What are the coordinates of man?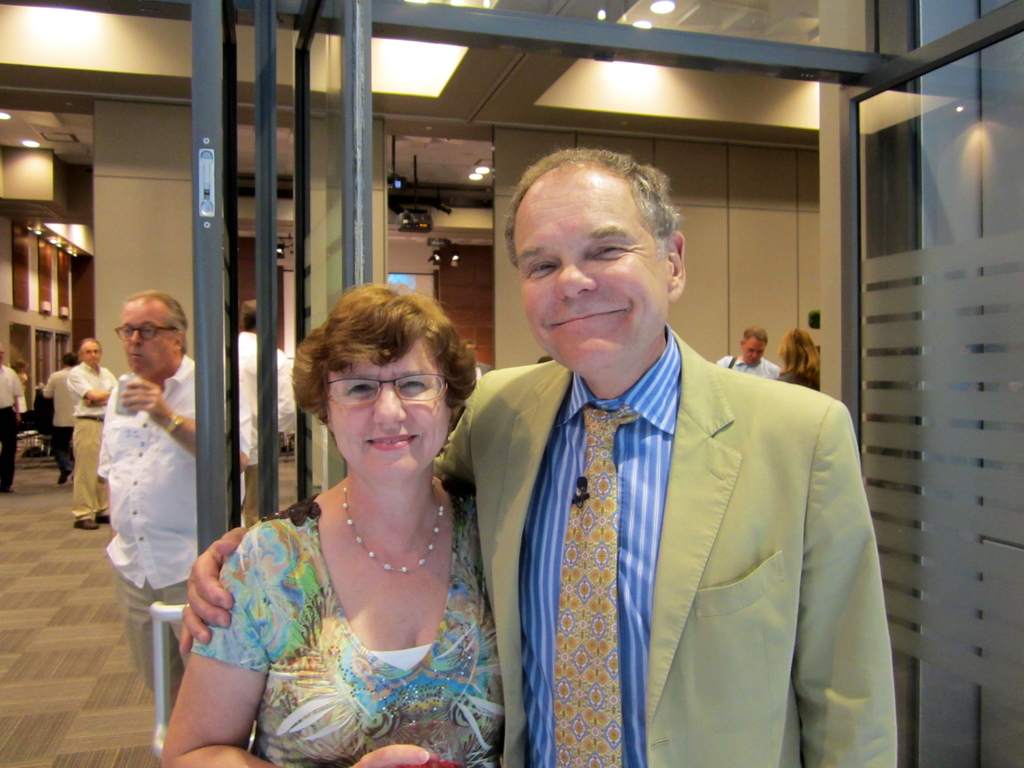
{"x1": 233, "y1": 300, "x2": 294, "y2": 470}.
